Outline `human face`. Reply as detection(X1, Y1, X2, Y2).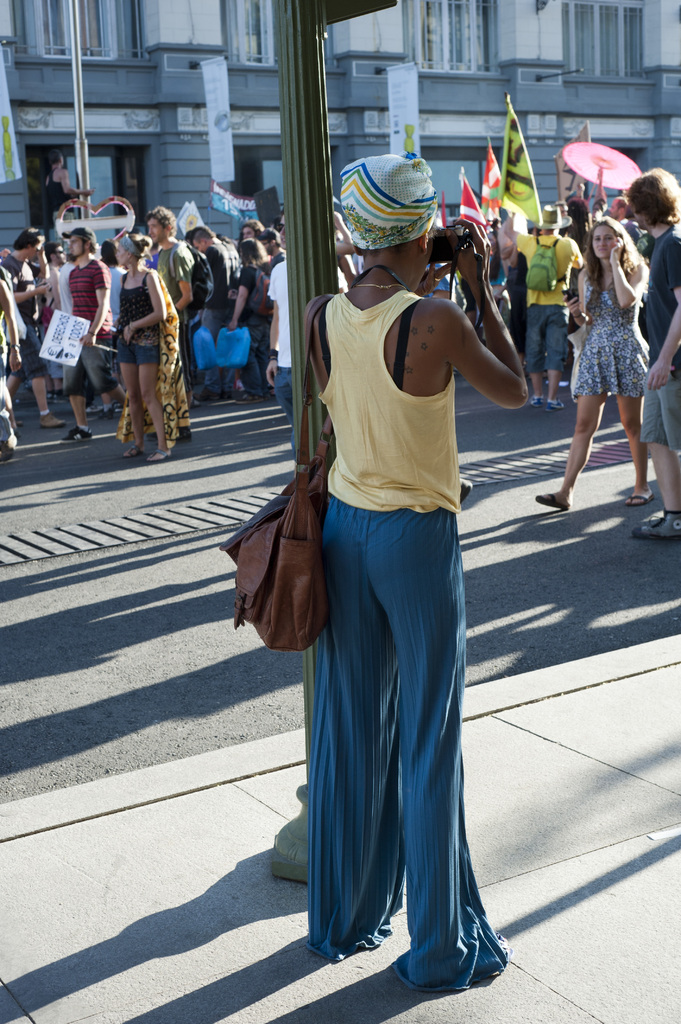
detection(148, 218, 166, 243).
